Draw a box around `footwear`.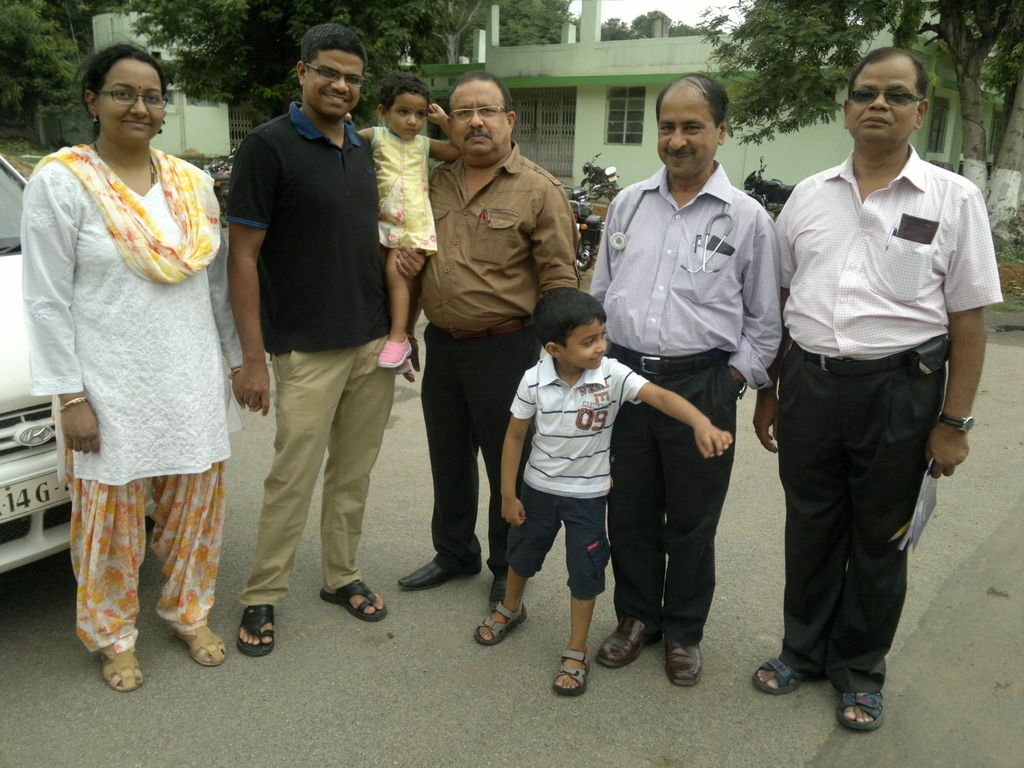
BBox(660, 637, 703, 686).
